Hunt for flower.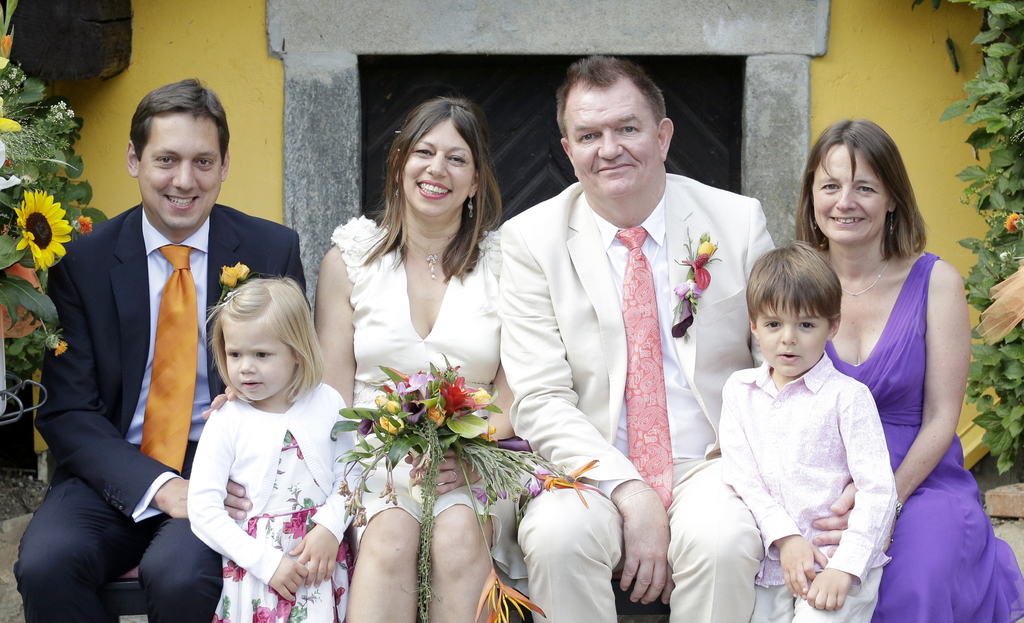
Hunted down at l=536, t=457, r=596, b=507.
